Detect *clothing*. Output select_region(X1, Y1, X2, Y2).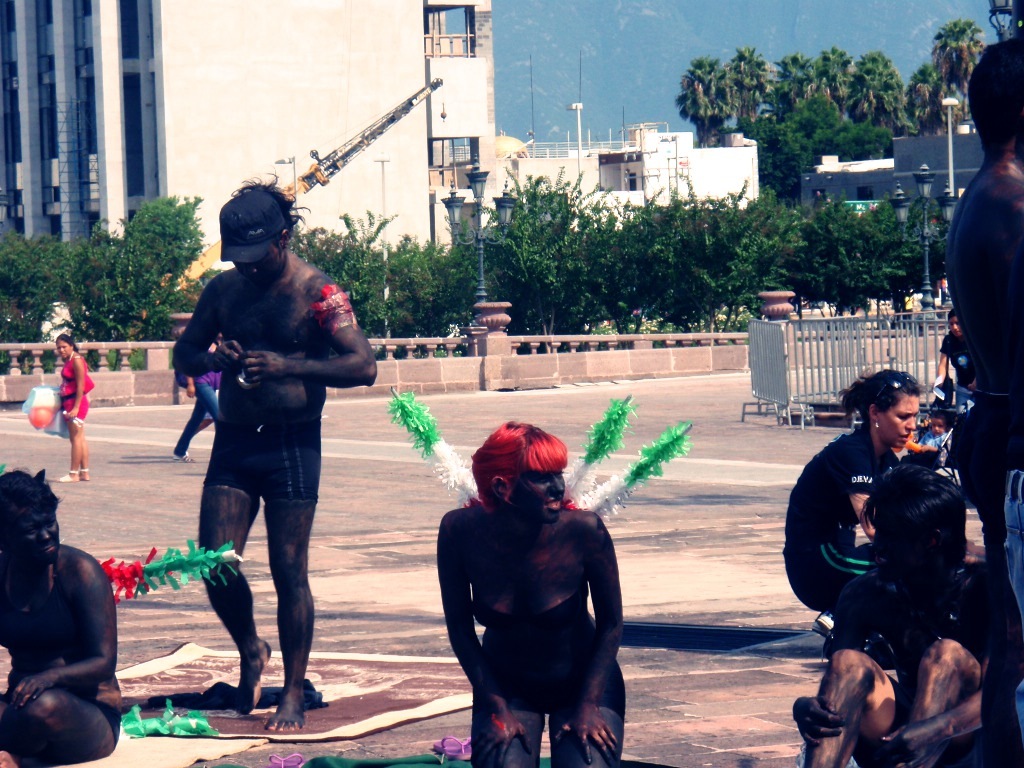
select_region(781, 426, 898, 616).
